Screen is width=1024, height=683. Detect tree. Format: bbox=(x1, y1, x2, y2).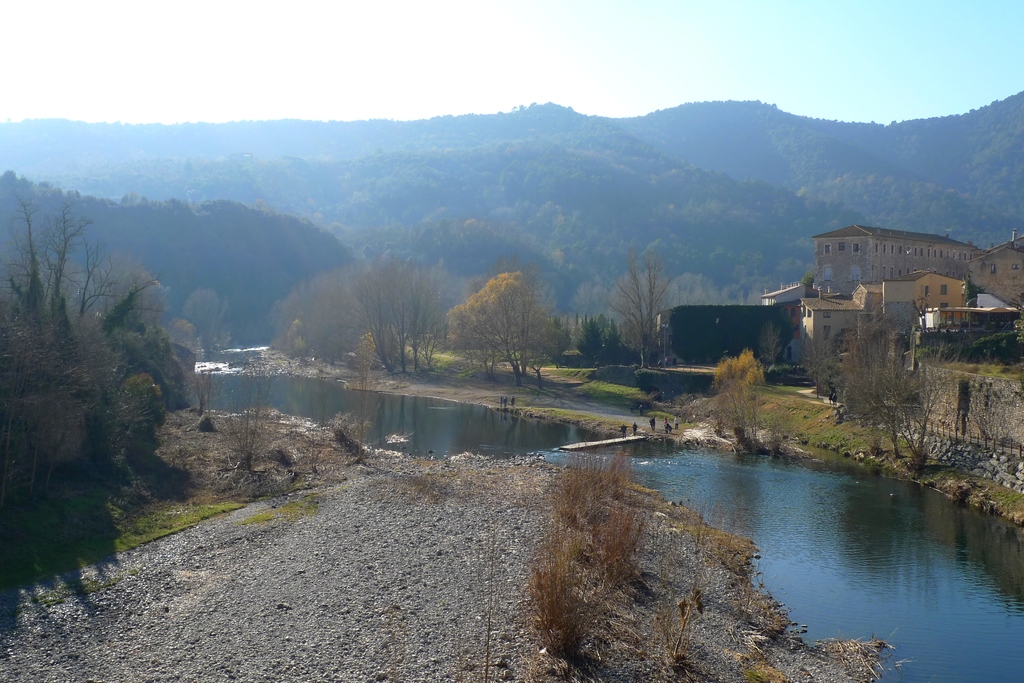
bbox=(545, 310, 568, 358).
